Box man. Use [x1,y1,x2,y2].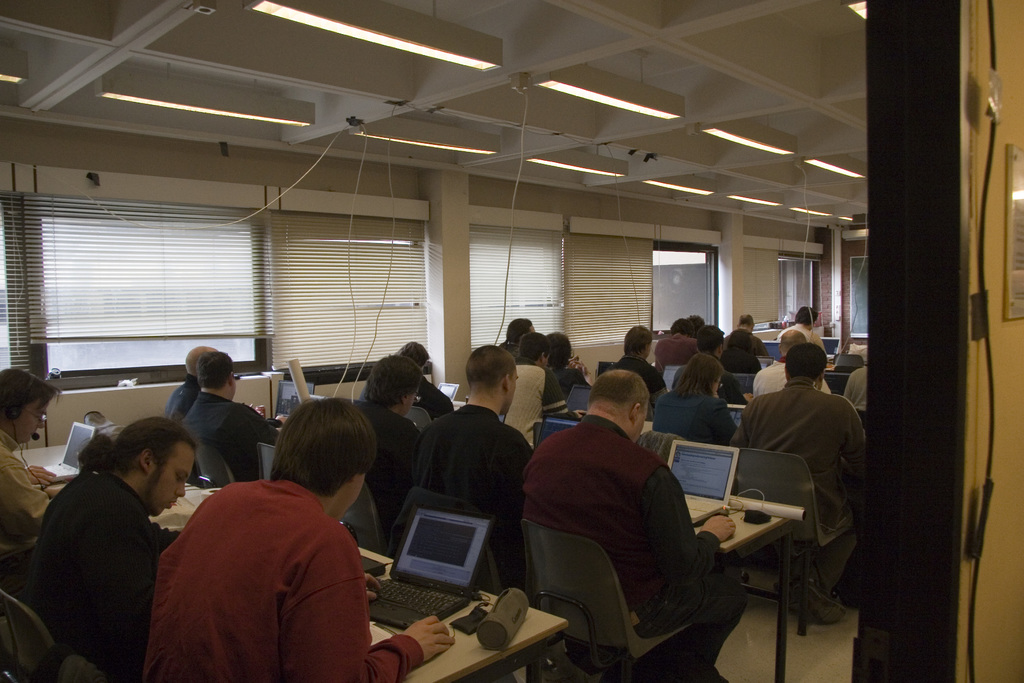
[496,315,540,357].
